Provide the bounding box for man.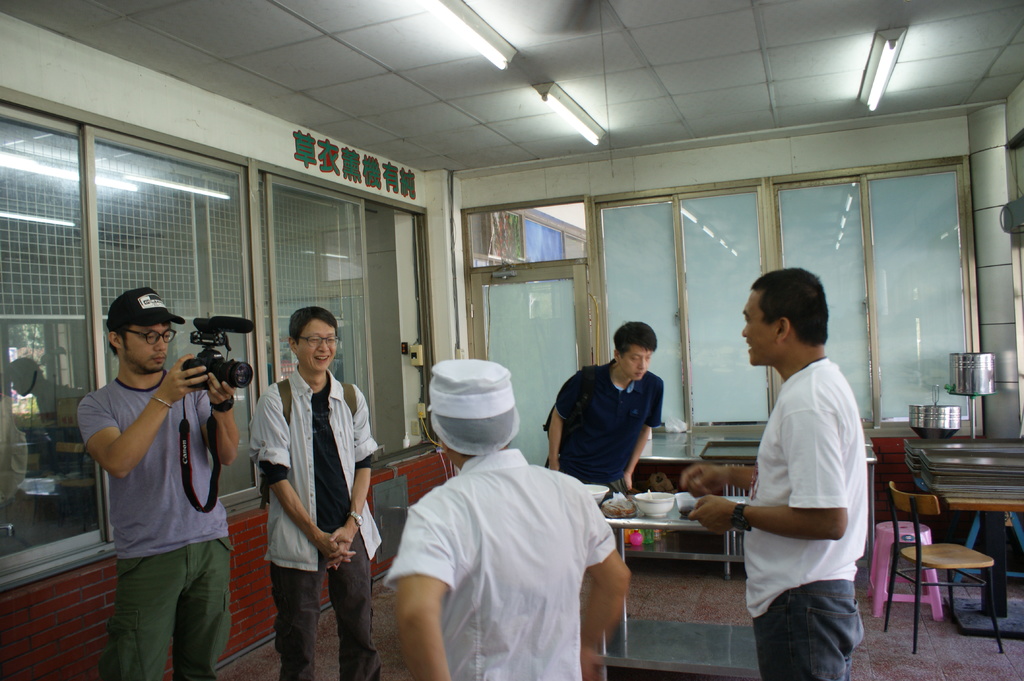
384/357/628/680.
